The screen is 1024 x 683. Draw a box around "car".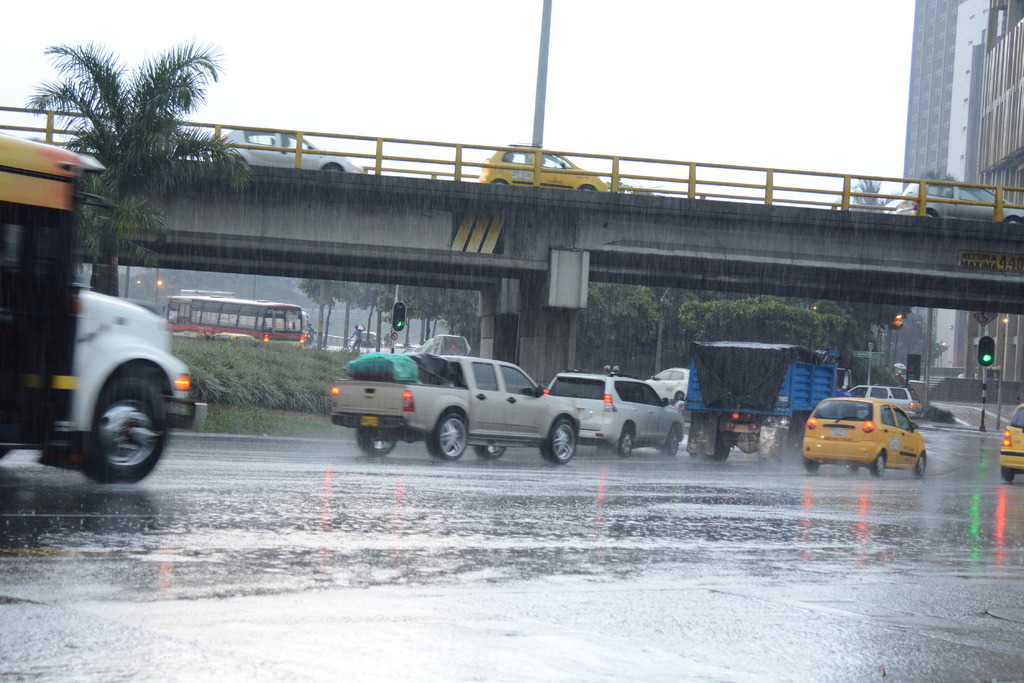
{"x1": 849, "y1": 385, "x2": 915, "y2": 414}.
